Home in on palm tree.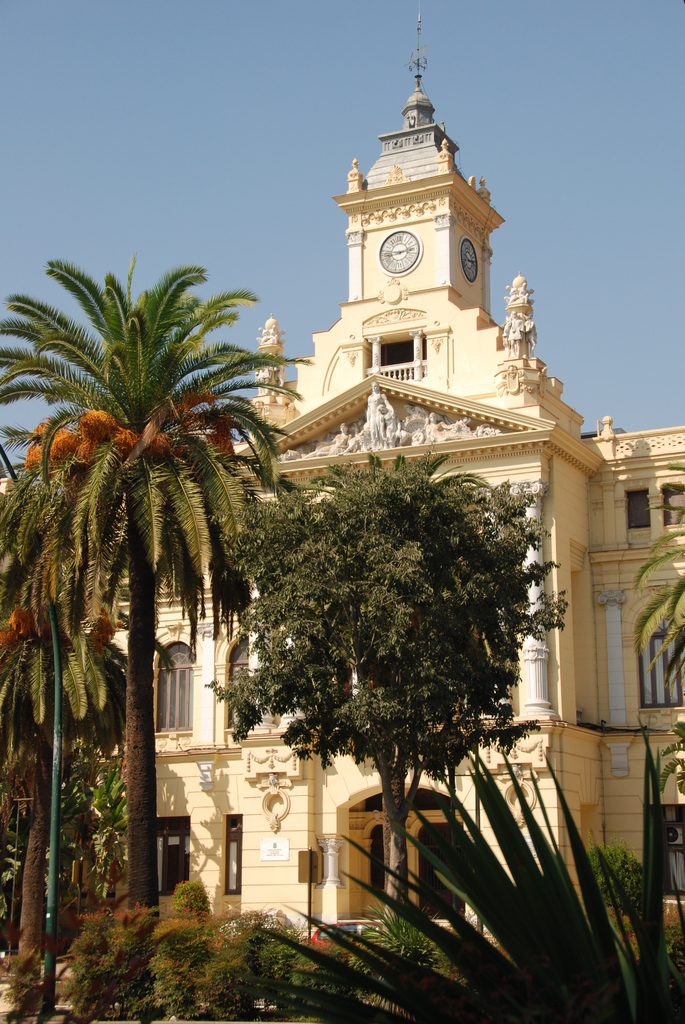
Homed in at <bbox>0, 577, 125, 961</bbox>.
